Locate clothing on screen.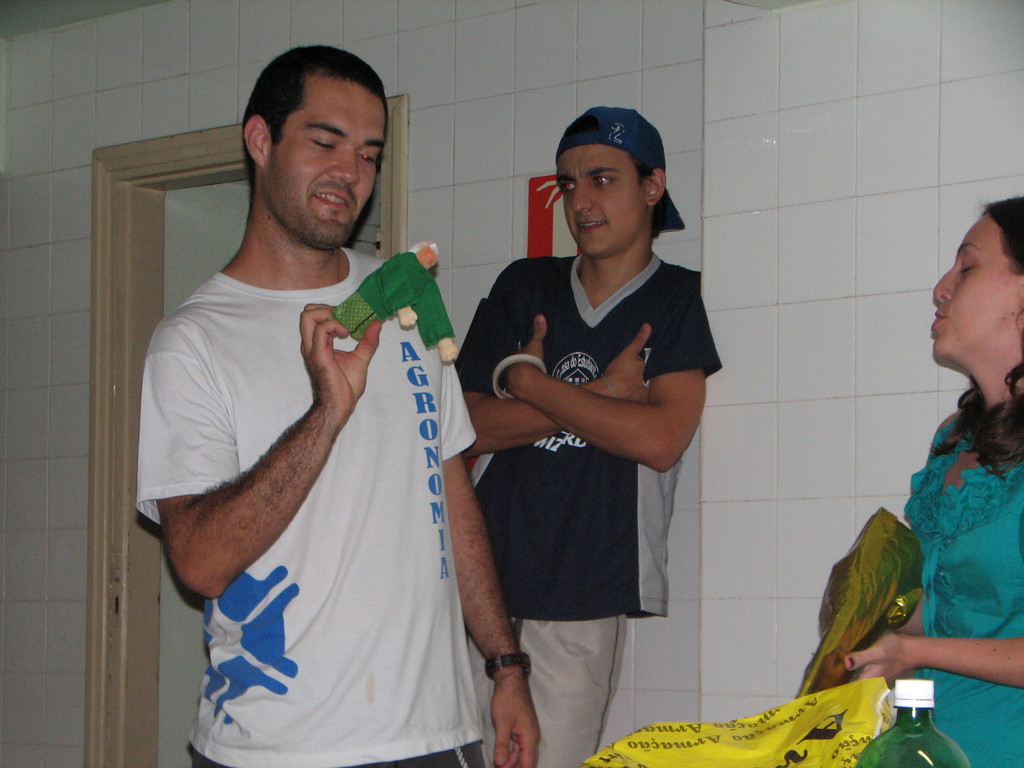
On screen at <box>131,245,480,767</box>.
